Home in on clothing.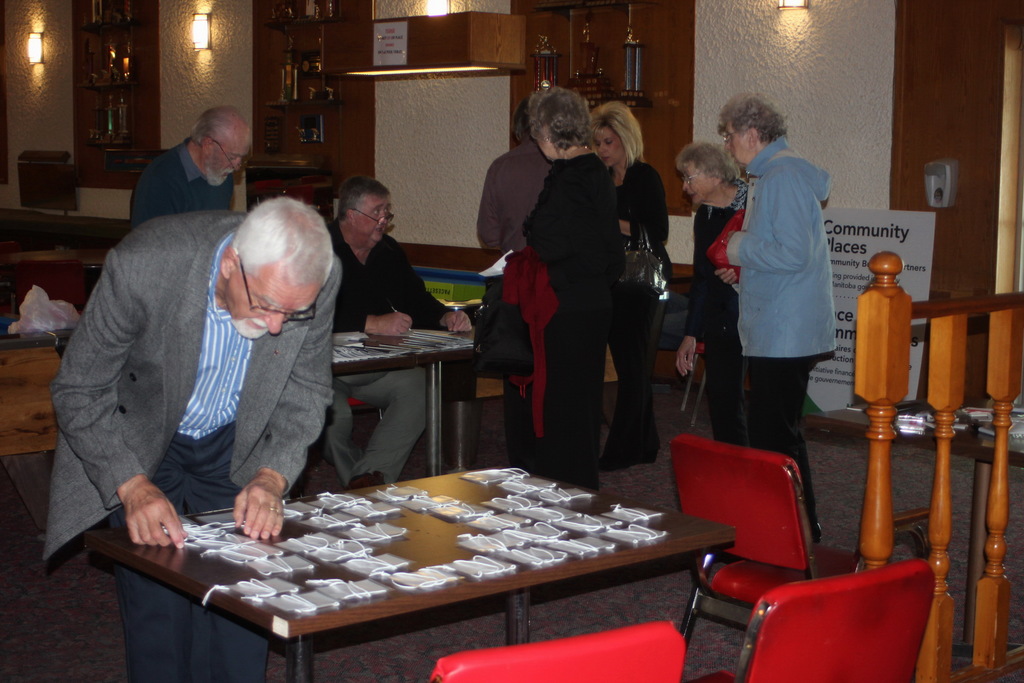
Homed in at 524,150,629,470.
